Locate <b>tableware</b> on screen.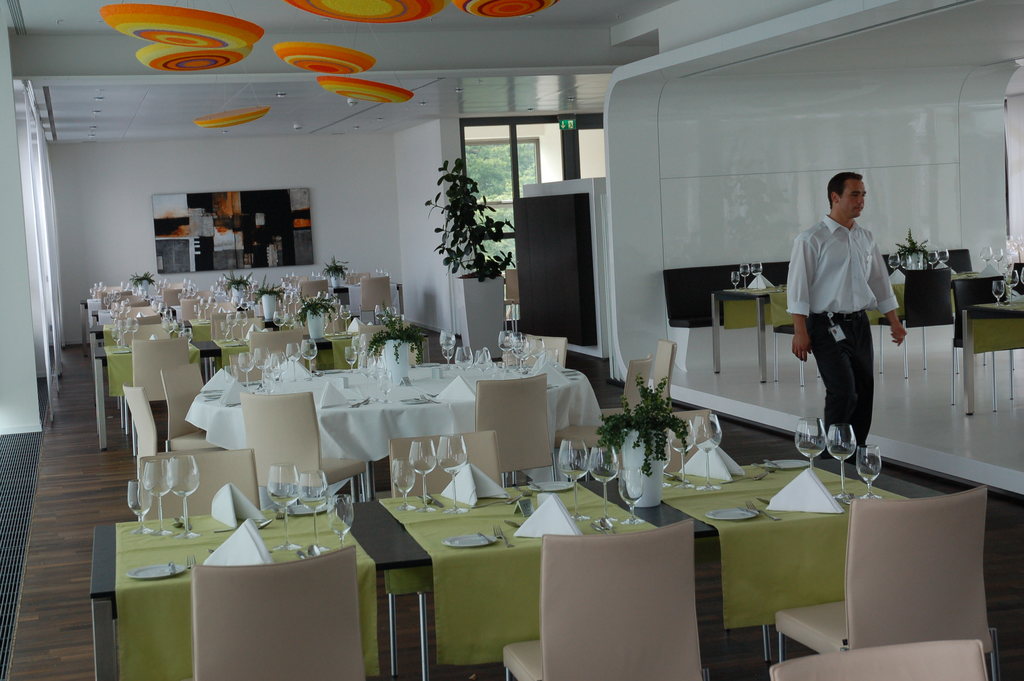
On screen at [703, 507, 758, 525].
